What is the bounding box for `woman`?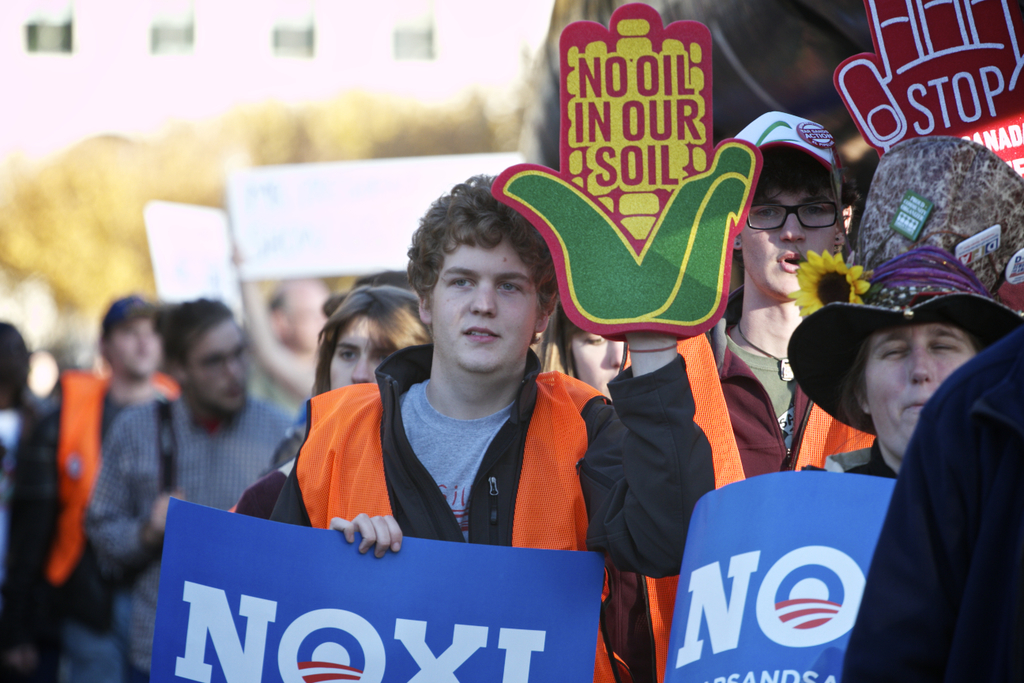
302:168:616:606.
